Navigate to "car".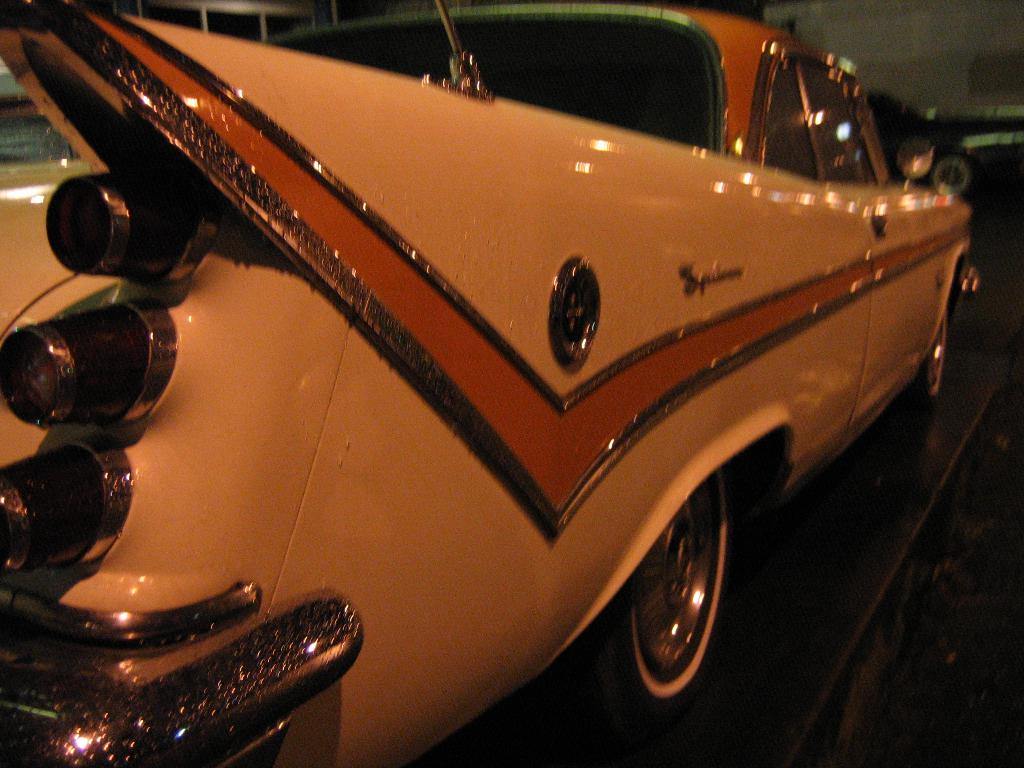
Navigation target: box=[4, 0, 972, 767].
